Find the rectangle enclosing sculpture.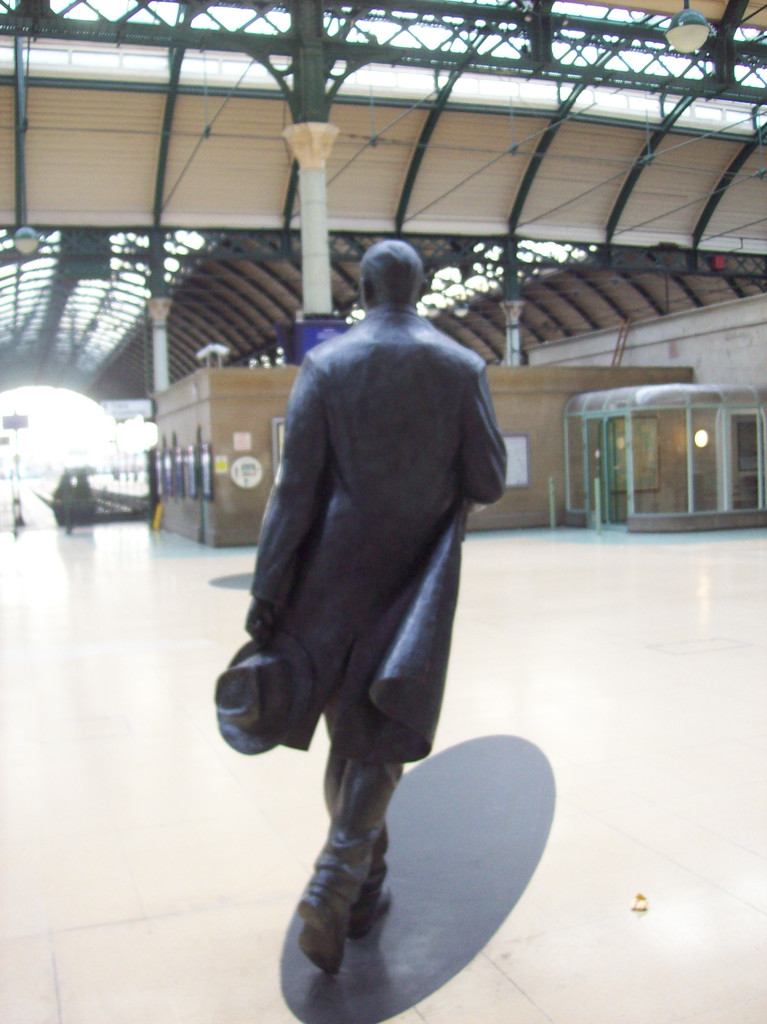
box=[239, 227, 521, 852].
